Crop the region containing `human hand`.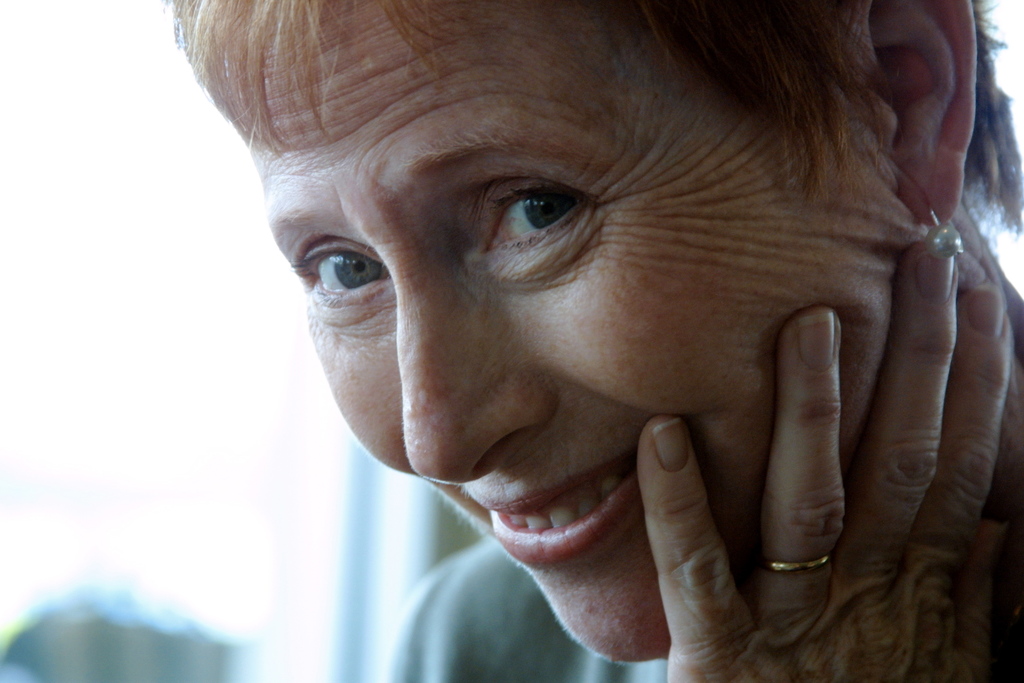
Crop region: <bbox>630, 236, 1011, 682</bbox>.
